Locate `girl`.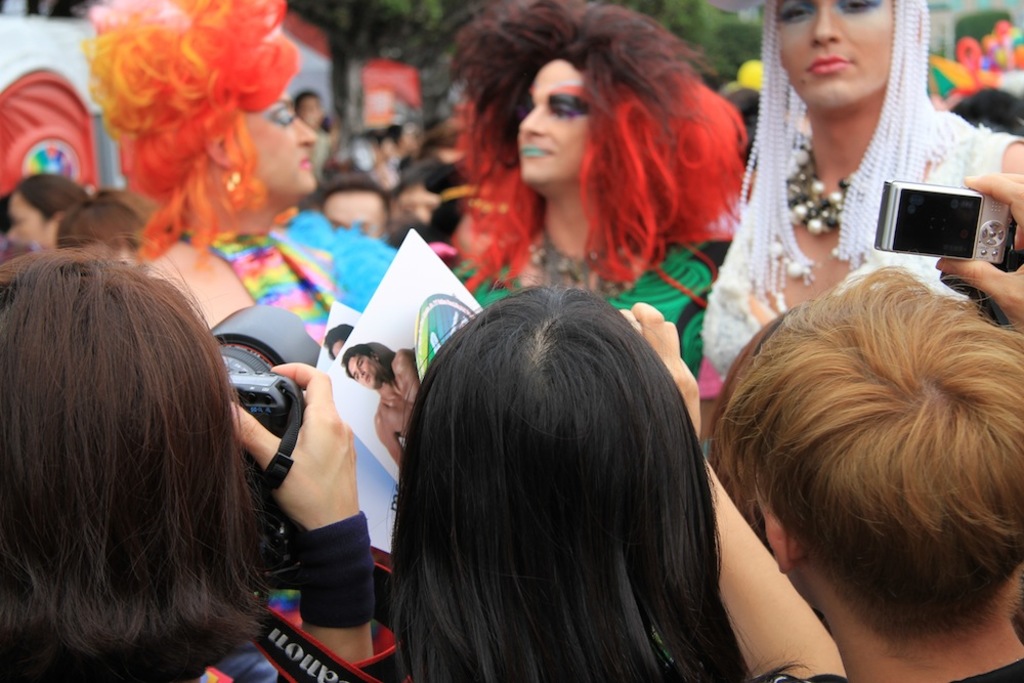
Bounding box: l=3, t=171, r=91, b=252.
